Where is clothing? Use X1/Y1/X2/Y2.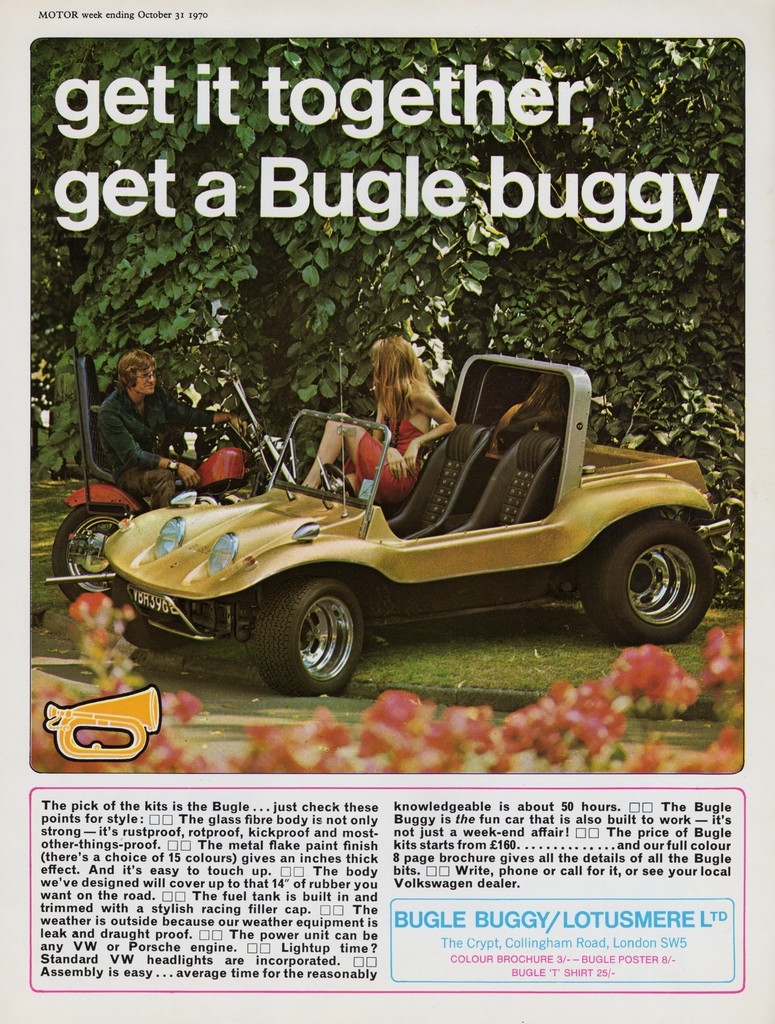
340/407/428/505.
